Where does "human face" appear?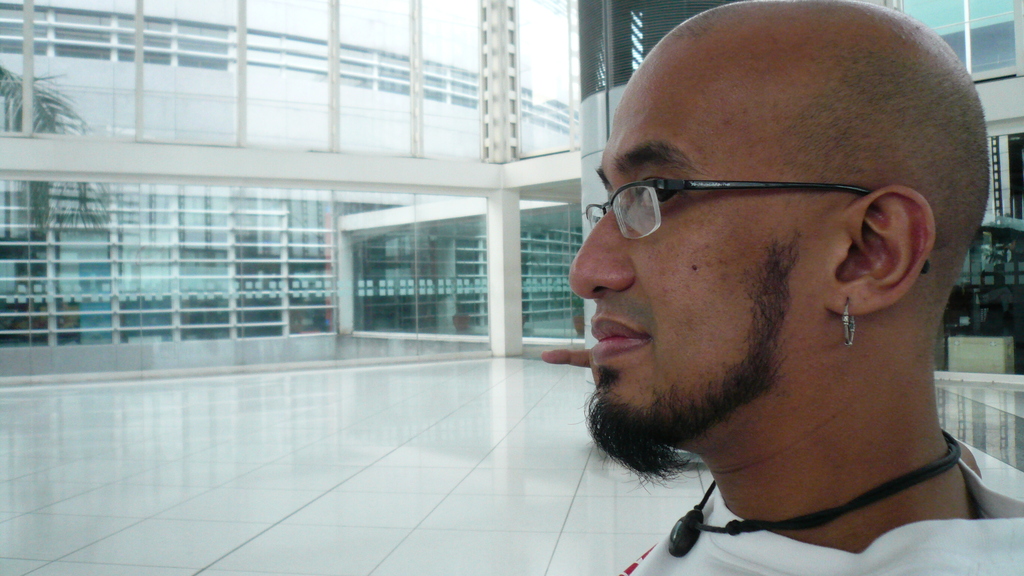
Appears at [x1=572, y1=83, x2=822, y2=449].
